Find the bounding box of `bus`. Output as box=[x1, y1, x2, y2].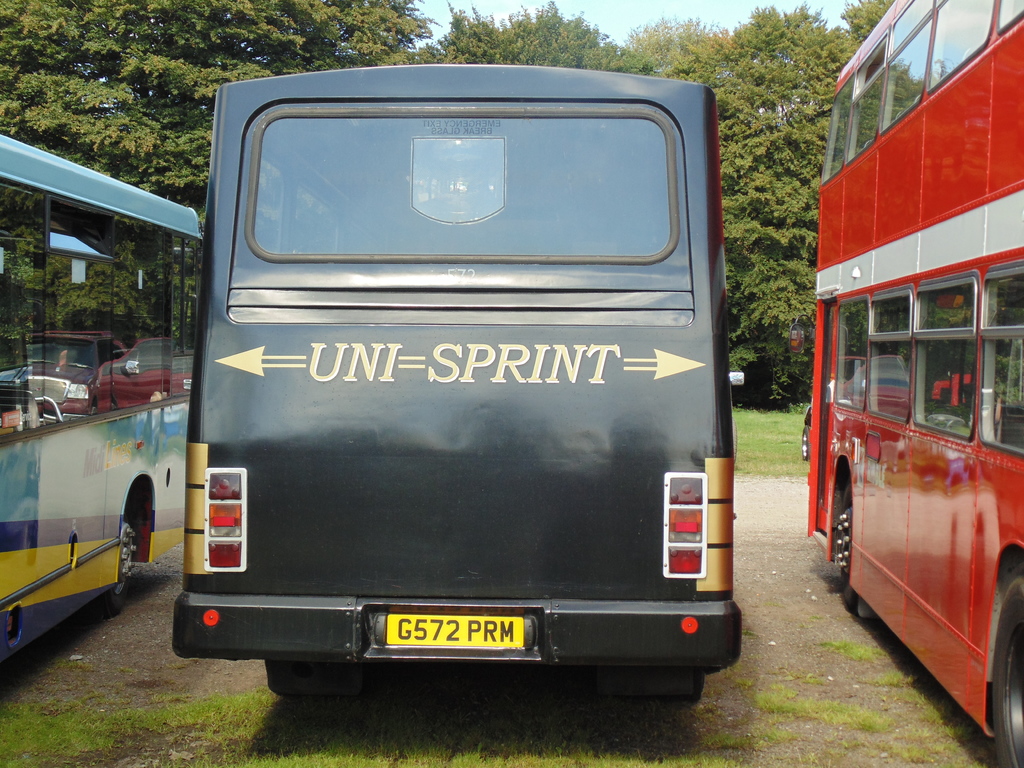
box=[784, 0, 1023, 767].
